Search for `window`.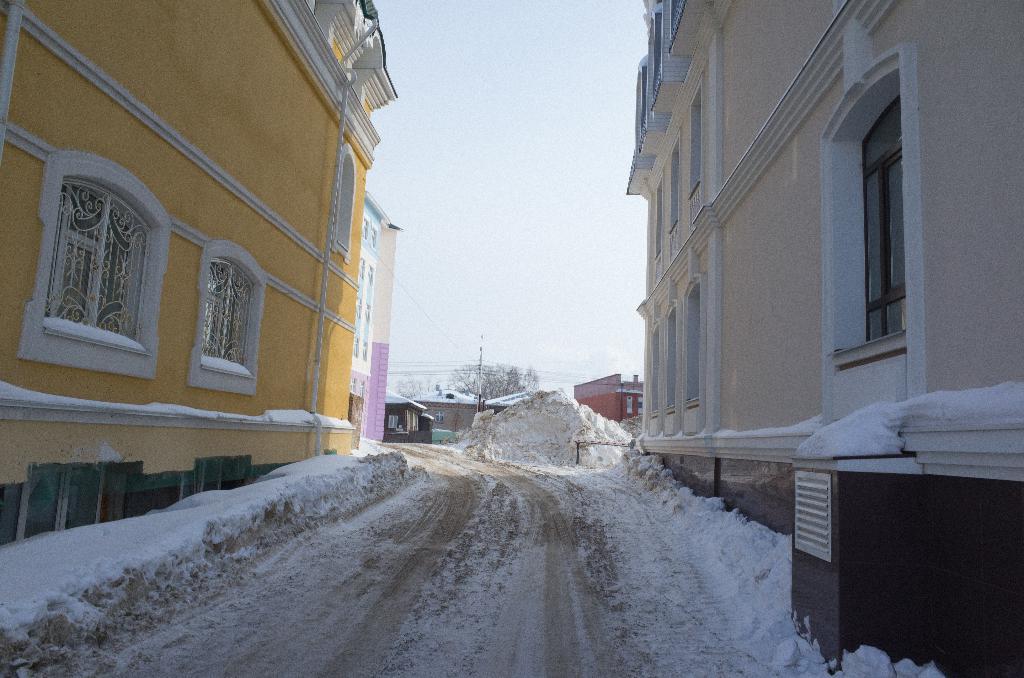
Found at region(361, 215, 370, 241).
